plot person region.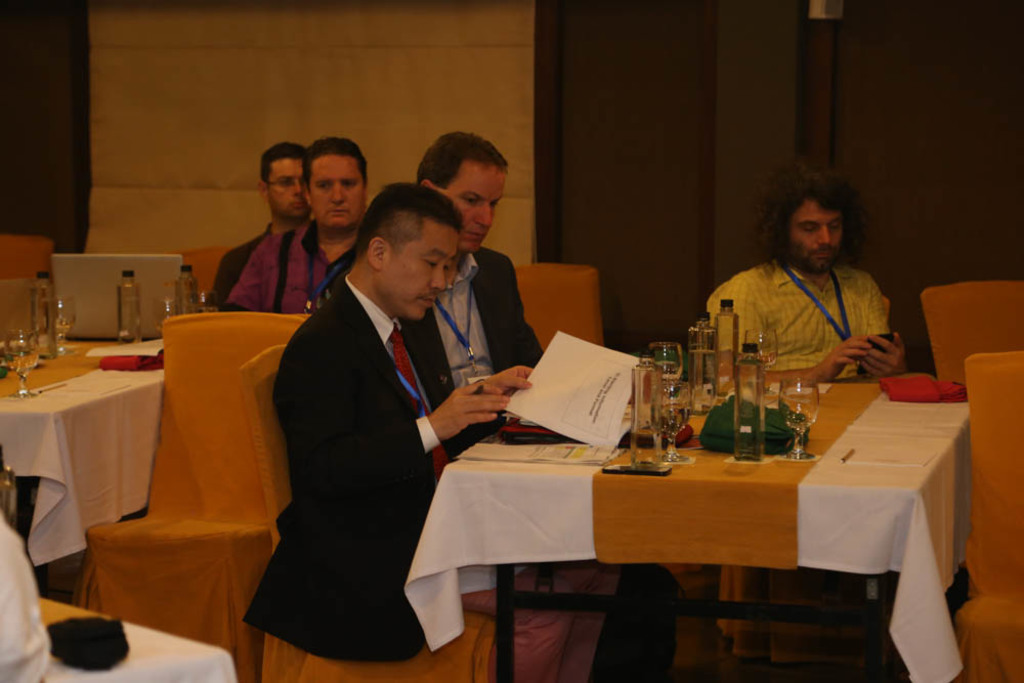
Plotted at (242,181,614,682).
